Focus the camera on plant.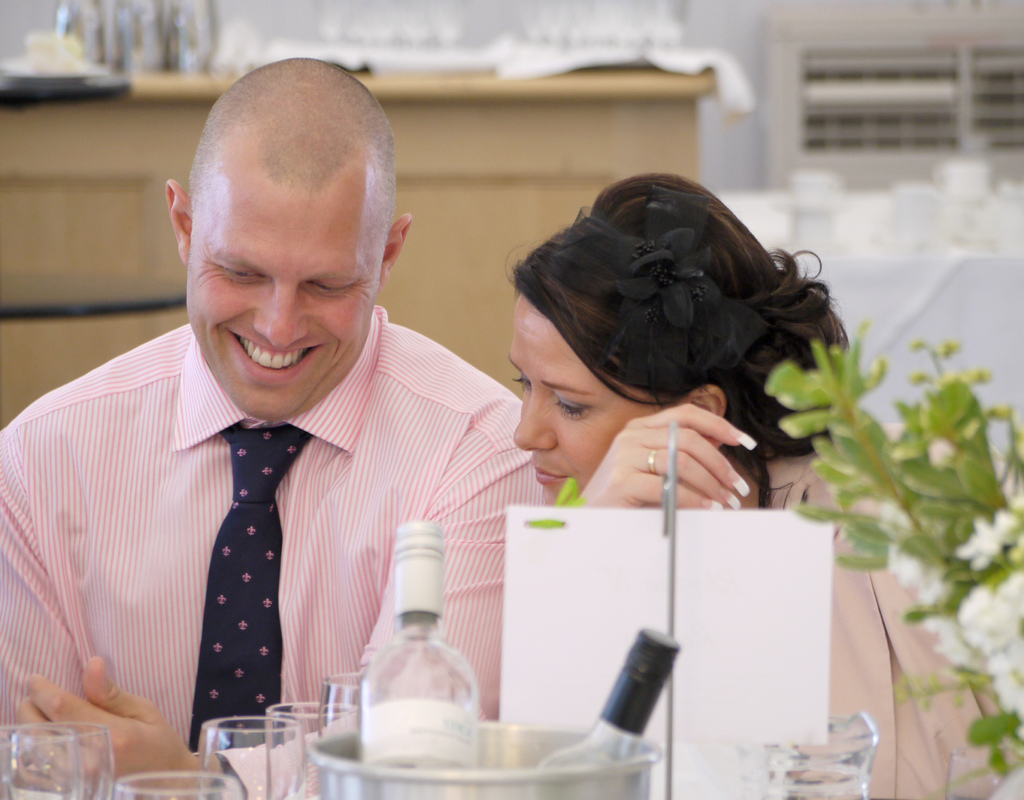
Focus region: (x1=762, y1=314, x2=1023, y2=799).
